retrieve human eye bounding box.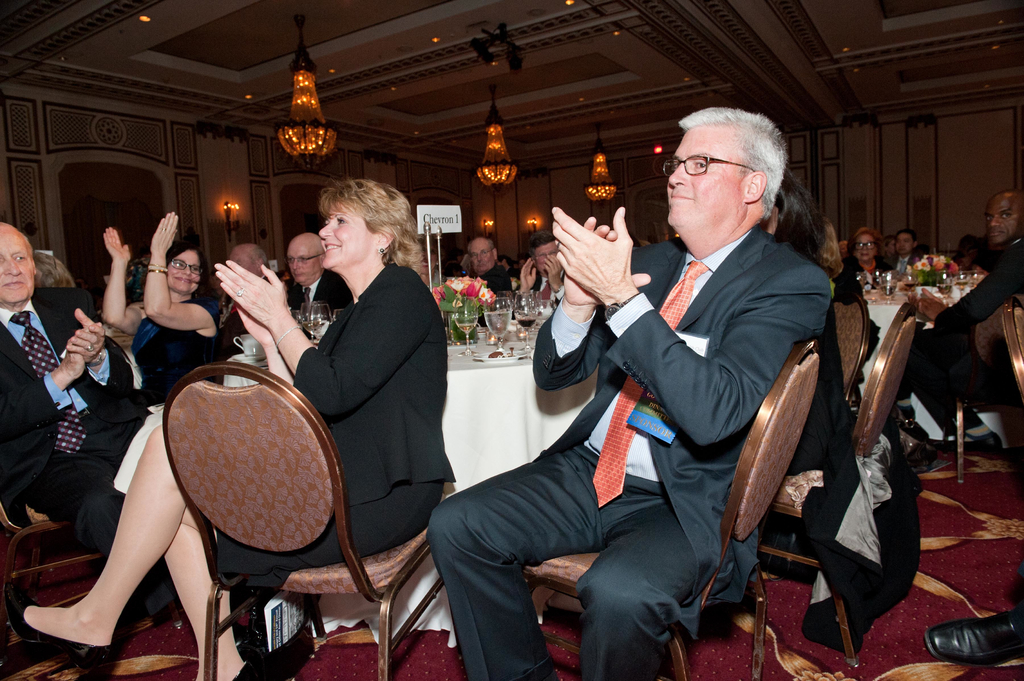
Bounding box: <region>190, 266, 195, 273</region>.
